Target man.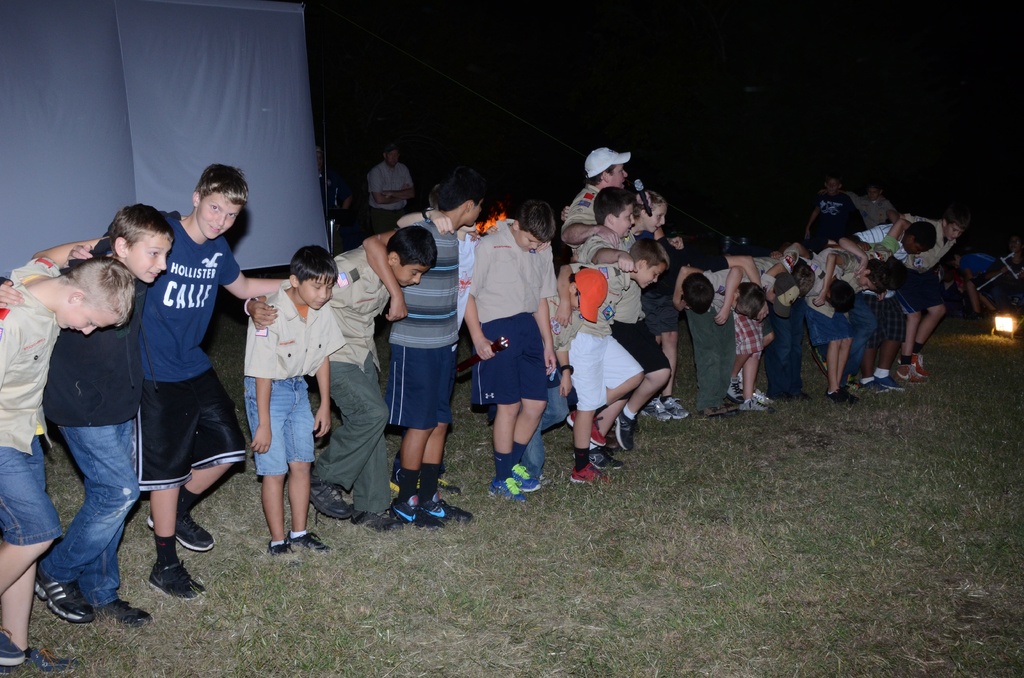
Target region: select_region(368, 142, 418, 229).
